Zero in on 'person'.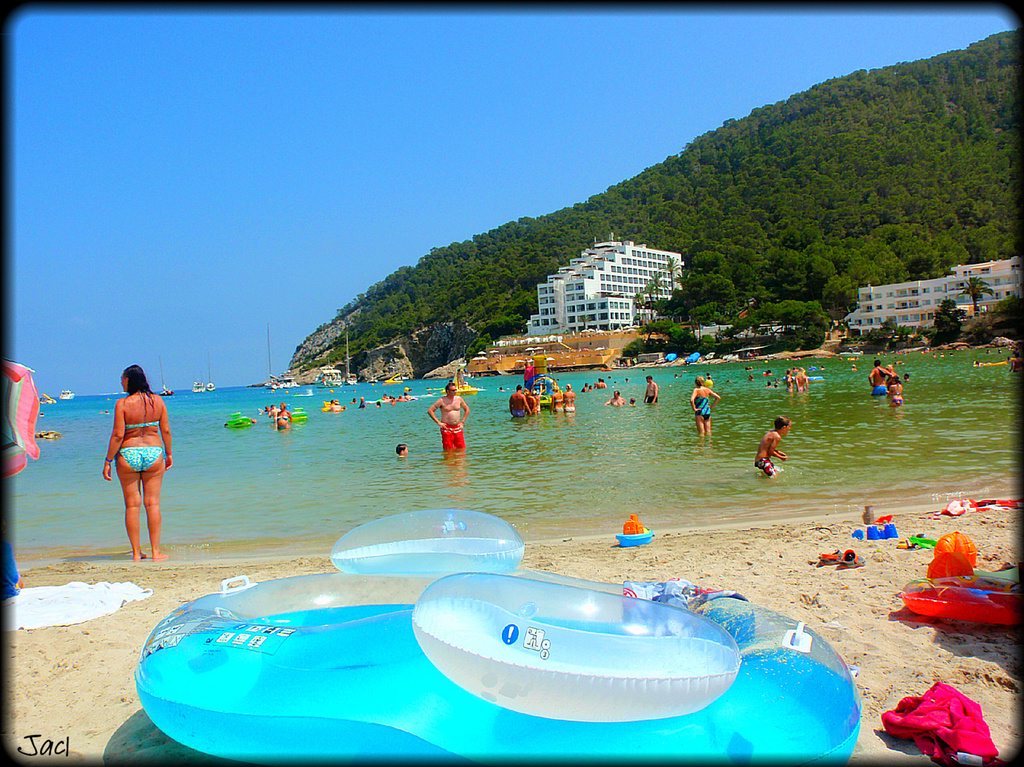
Zeroed in: 511, 385, 529, 419.
